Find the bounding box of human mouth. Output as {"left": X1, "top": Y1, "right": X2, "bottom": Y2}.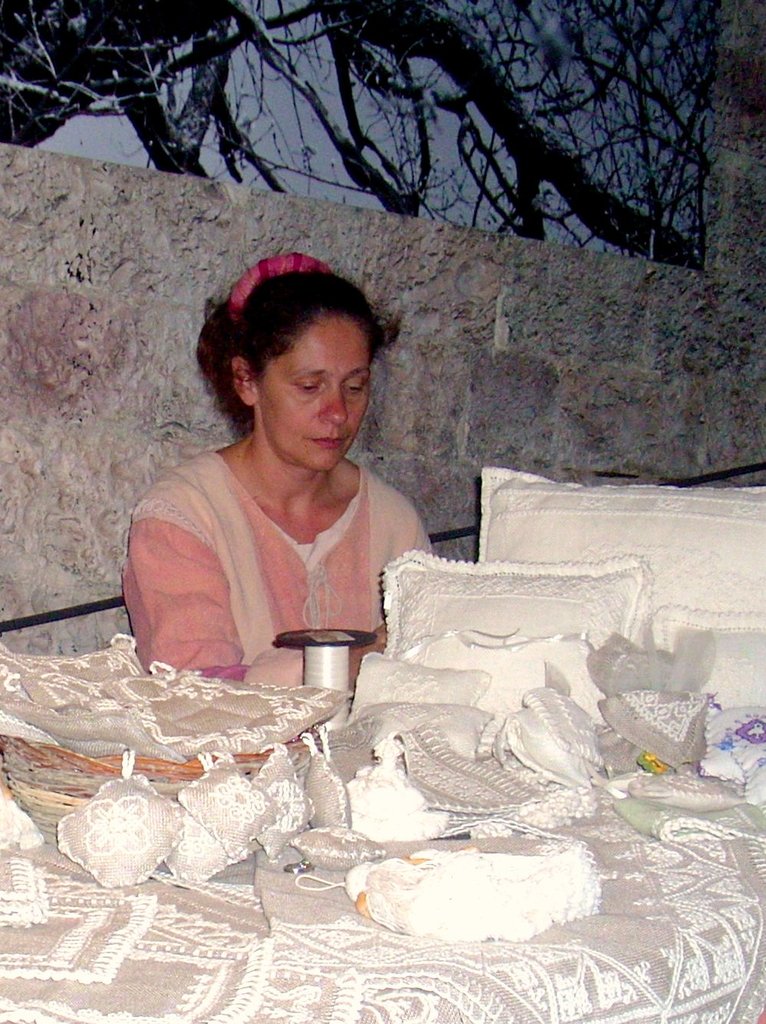
{"left": 310, "top": 439, "right": 346, "bottom": 447}.
